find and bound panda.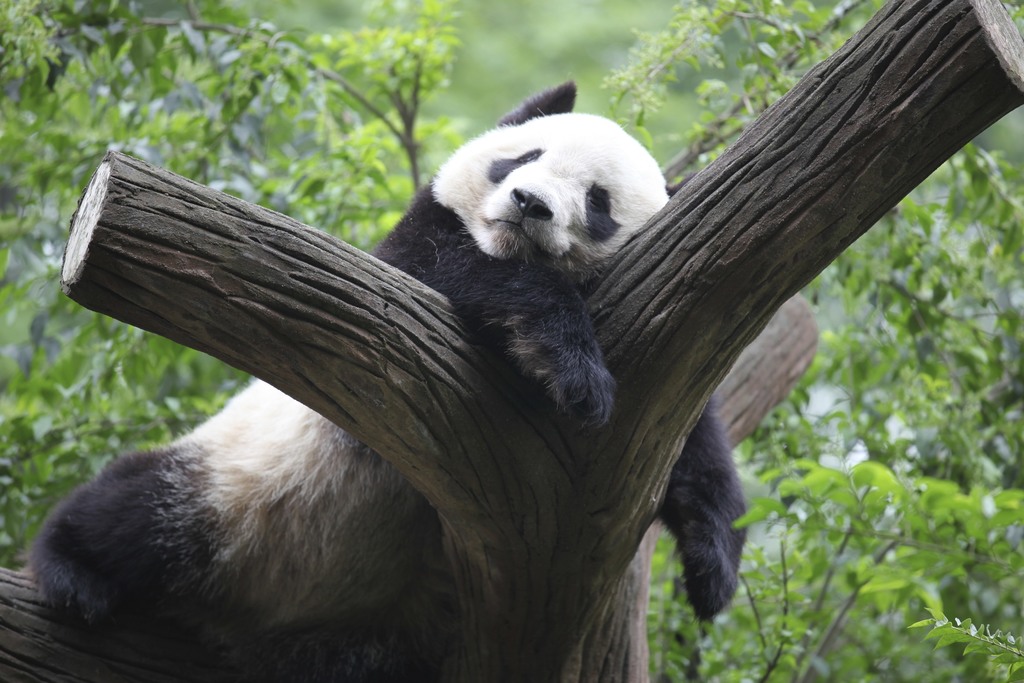
Bound: {"left": 27, "top": 76, "right": 748, "bottom": 682}.
